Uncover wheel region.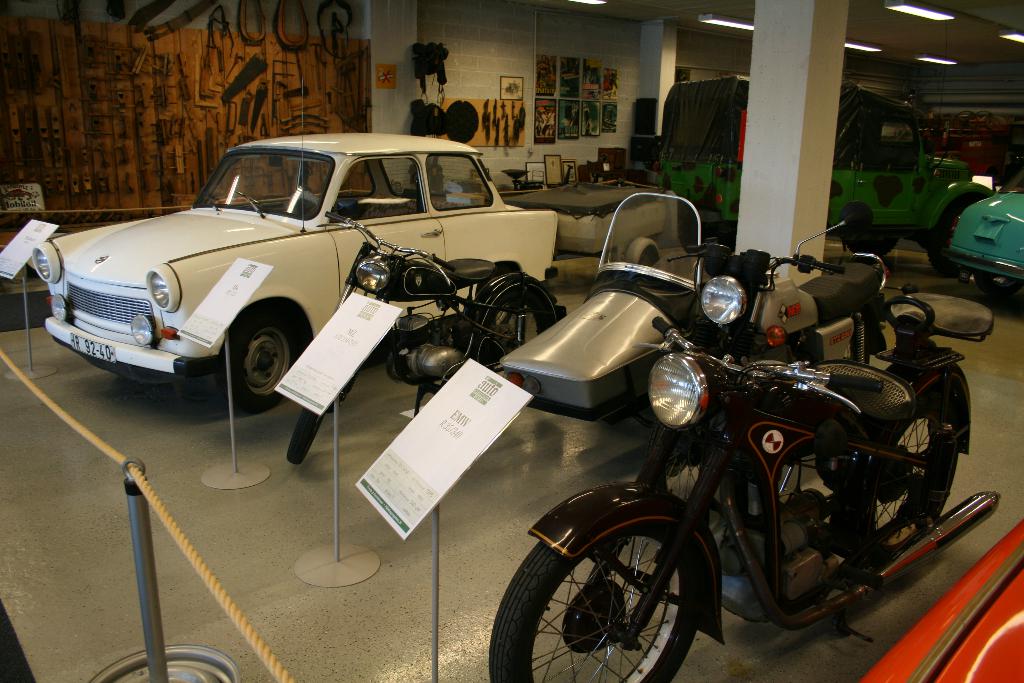
Uncovered: BBox(838, 386, 955, 564).
